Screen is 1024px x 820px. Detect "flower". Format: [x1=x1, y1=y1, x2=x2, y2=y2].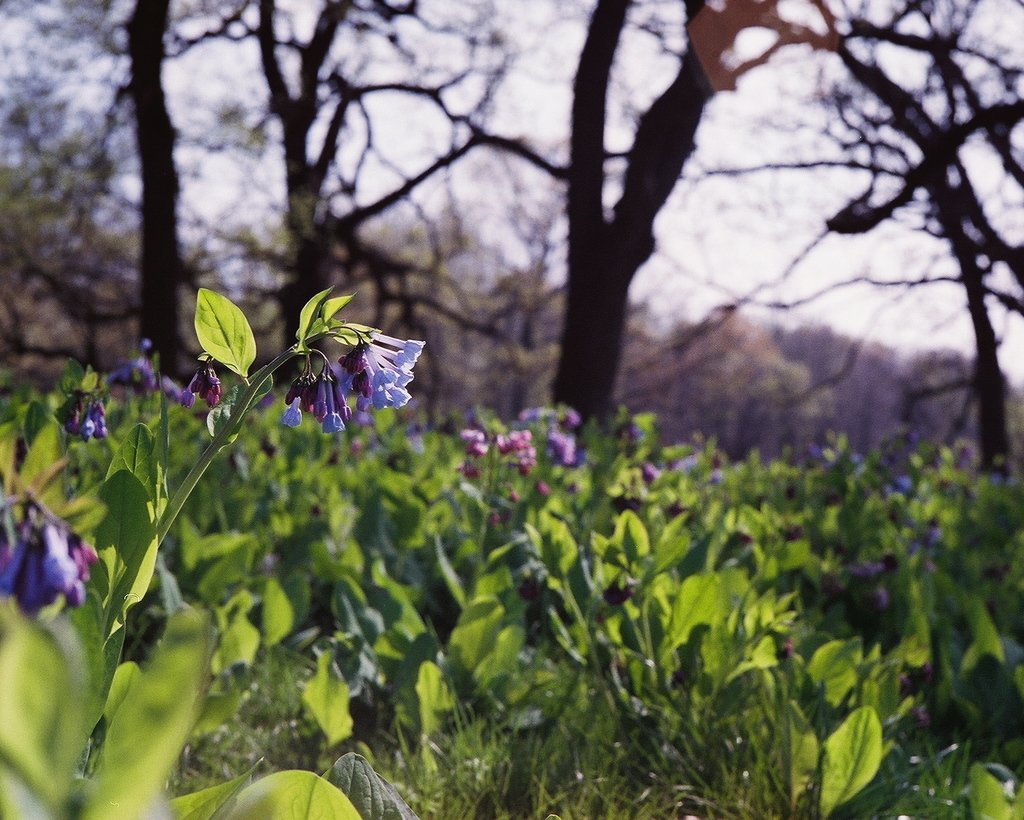
[x1=565, y1=409, x2=584, y2=424].
